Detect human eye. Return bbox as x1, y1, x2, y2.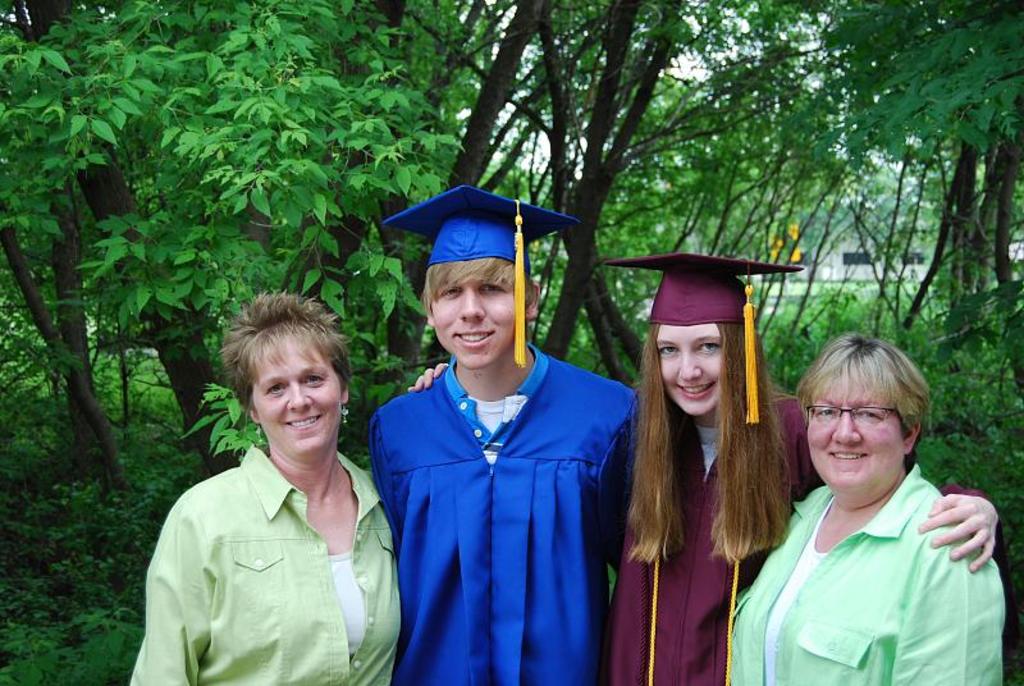
264, 384, 288, 399.
